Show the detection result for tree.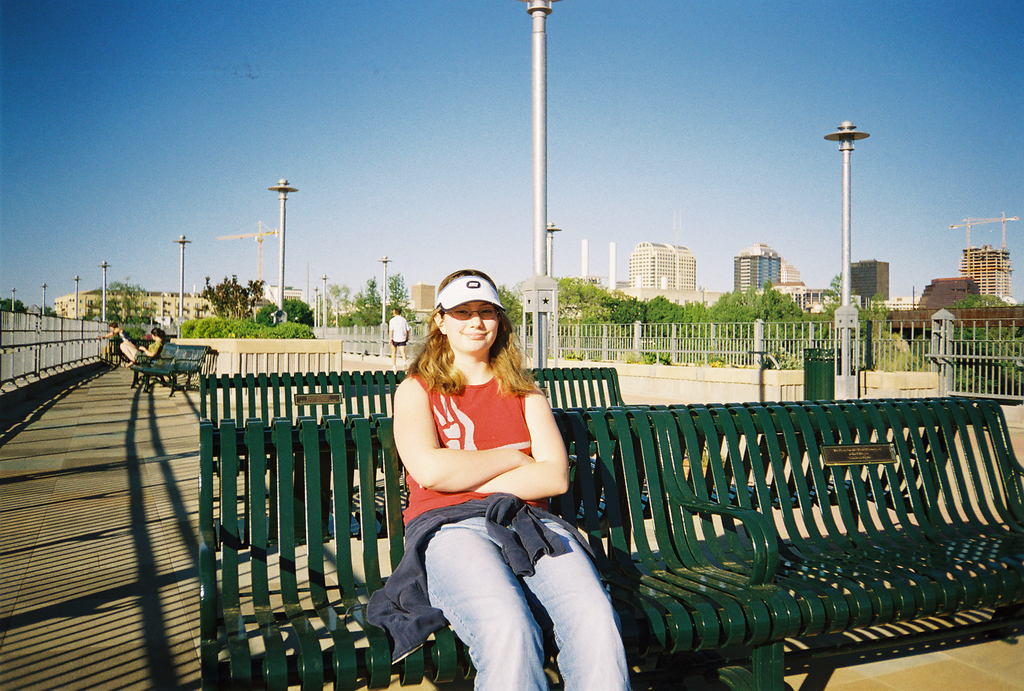
rect(0, 293, 35, 310).
